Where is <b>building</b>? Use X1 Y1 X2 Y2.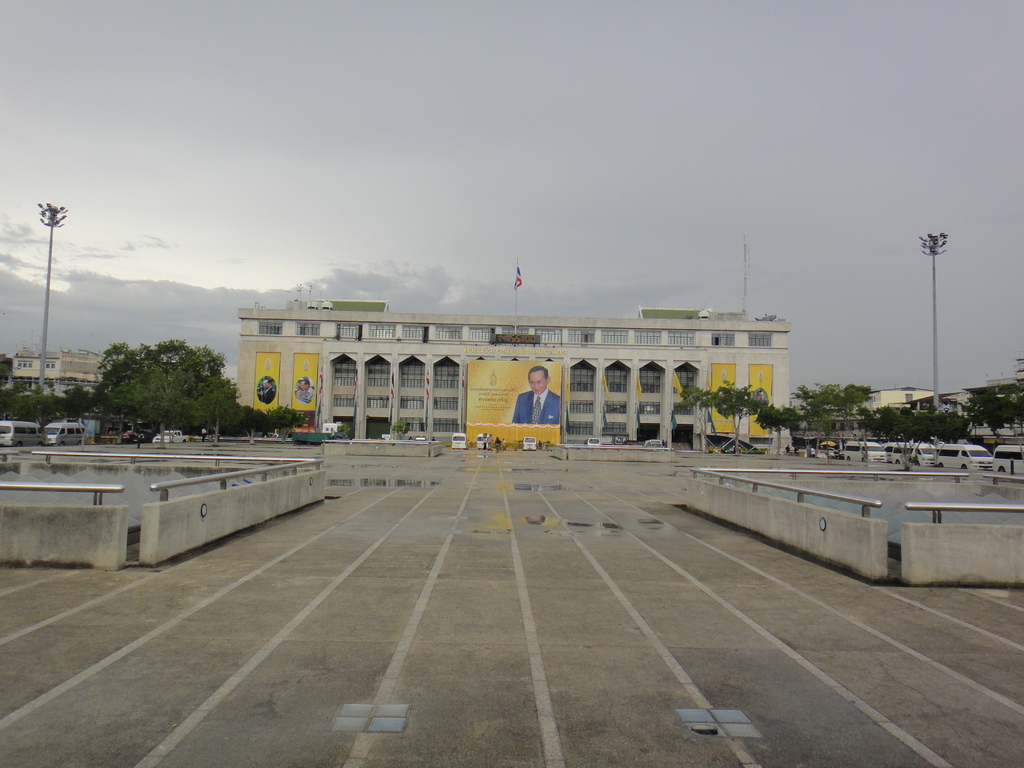
0 346 103 396.
